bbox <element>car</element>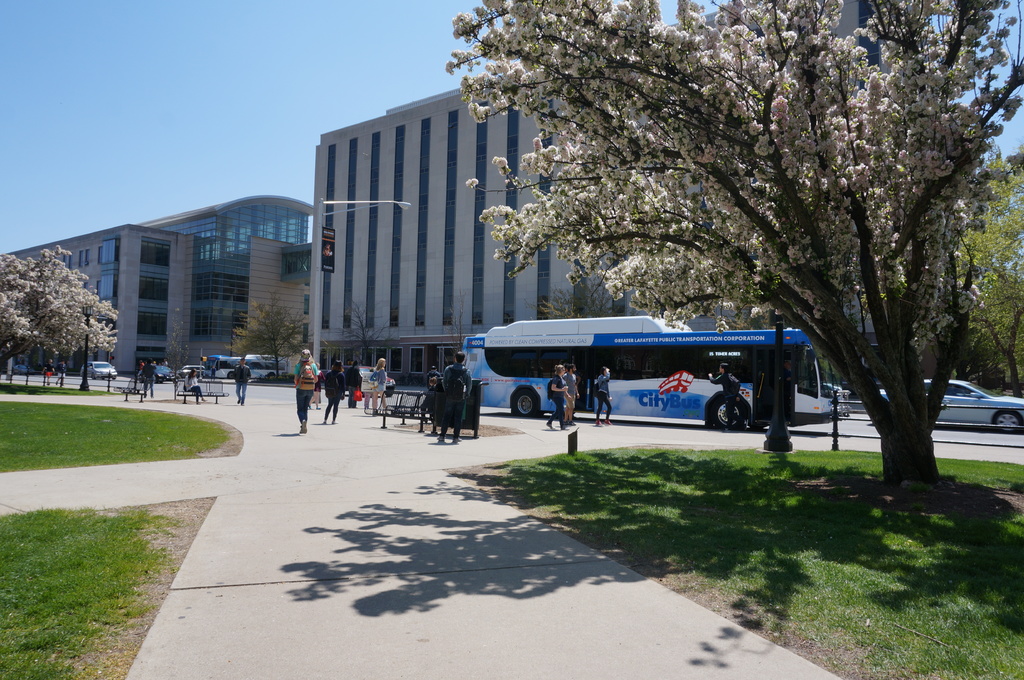
<bbox>141, 360, 170, 377</bbox>
